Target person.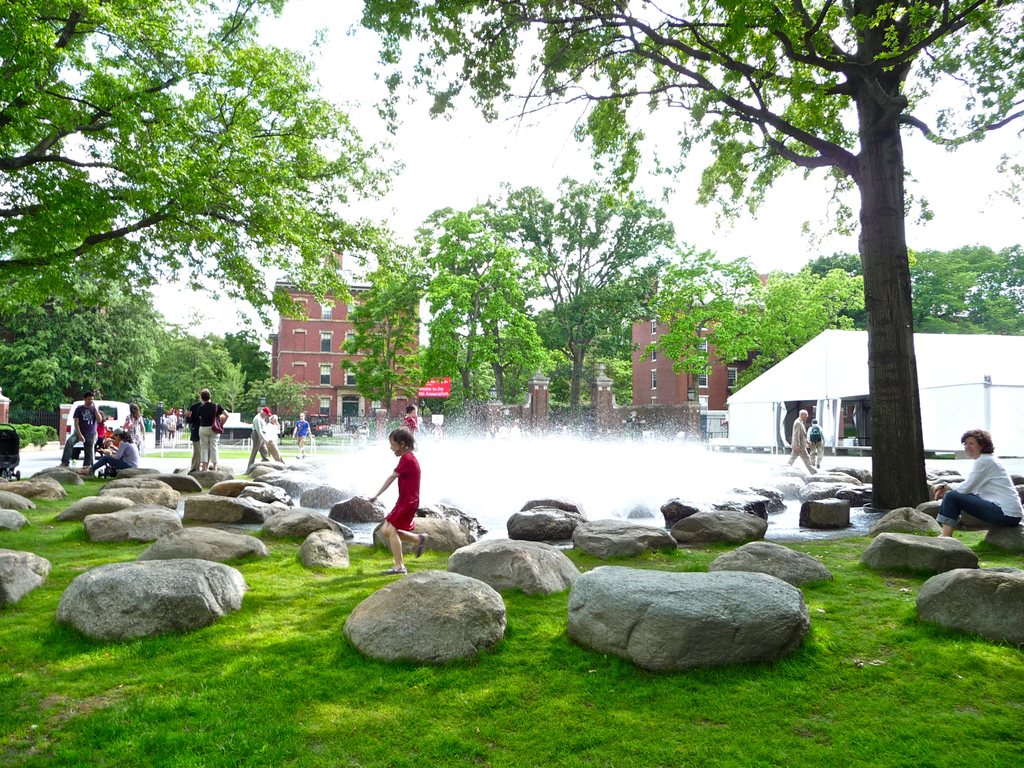
Target region: (x1=804, y1=418, x2=827, y2=470).
